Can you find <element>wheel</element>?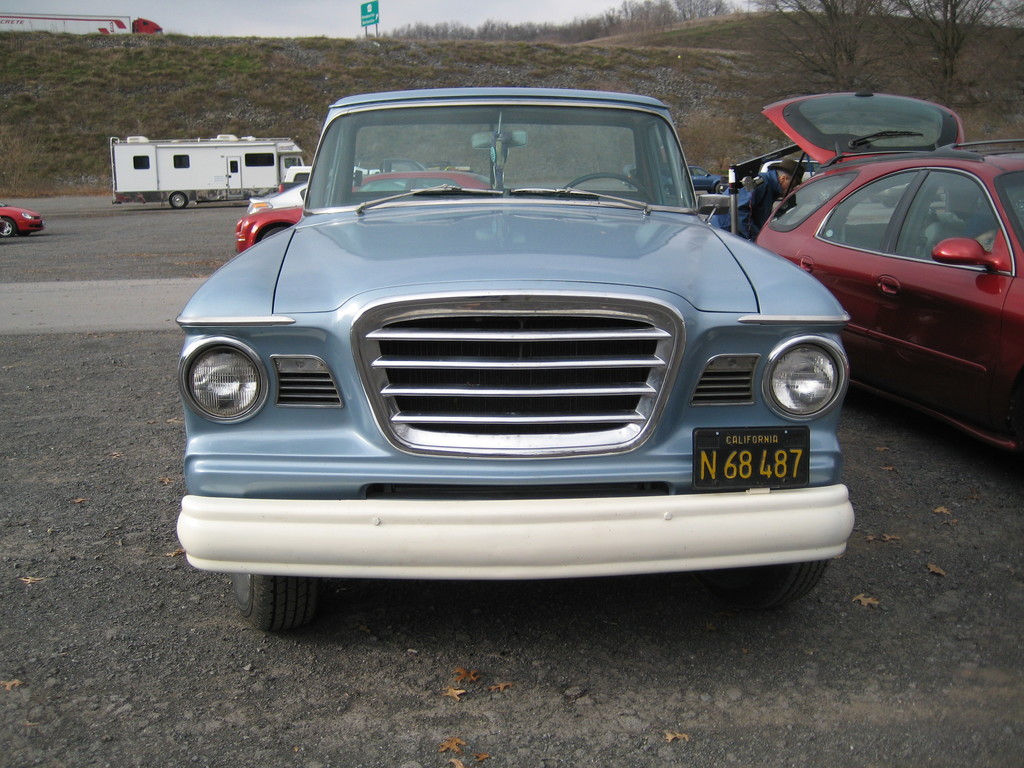
Yes, bounding box: [0, 209, 20, 243].
